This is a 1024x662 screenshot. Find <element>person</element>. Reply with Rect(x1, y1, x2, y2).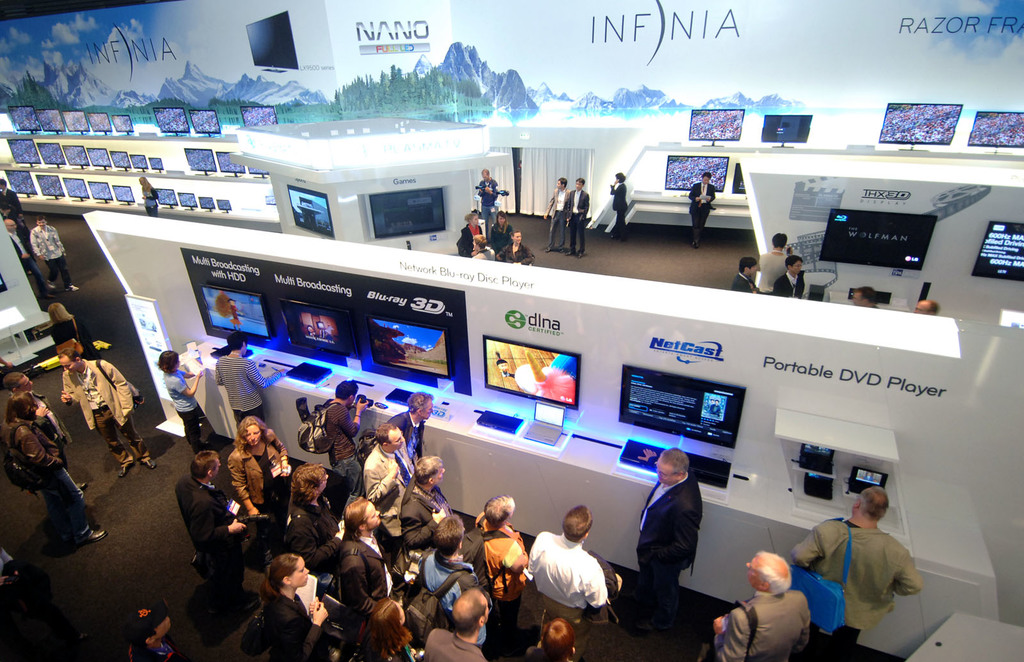
Rect(687, 171, 717, 251).
